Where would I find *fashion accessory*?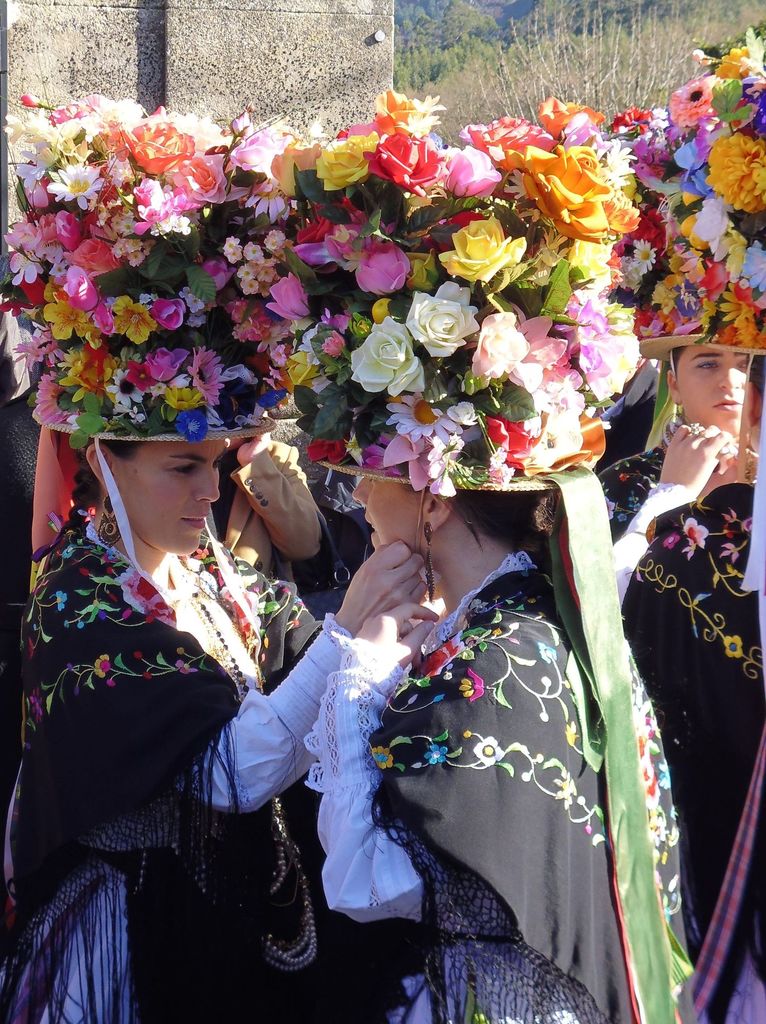
At locate(1, 97, 304, 669).
